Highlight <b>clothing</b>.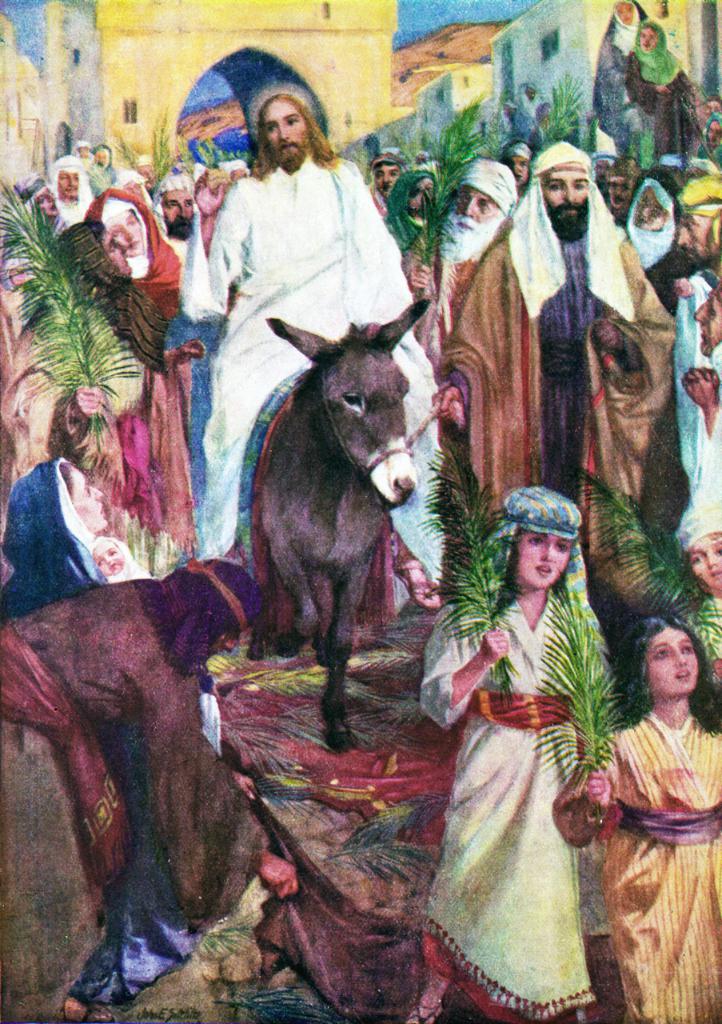
Highlighted region: left=537, top=107, right=555, bottom=132.
